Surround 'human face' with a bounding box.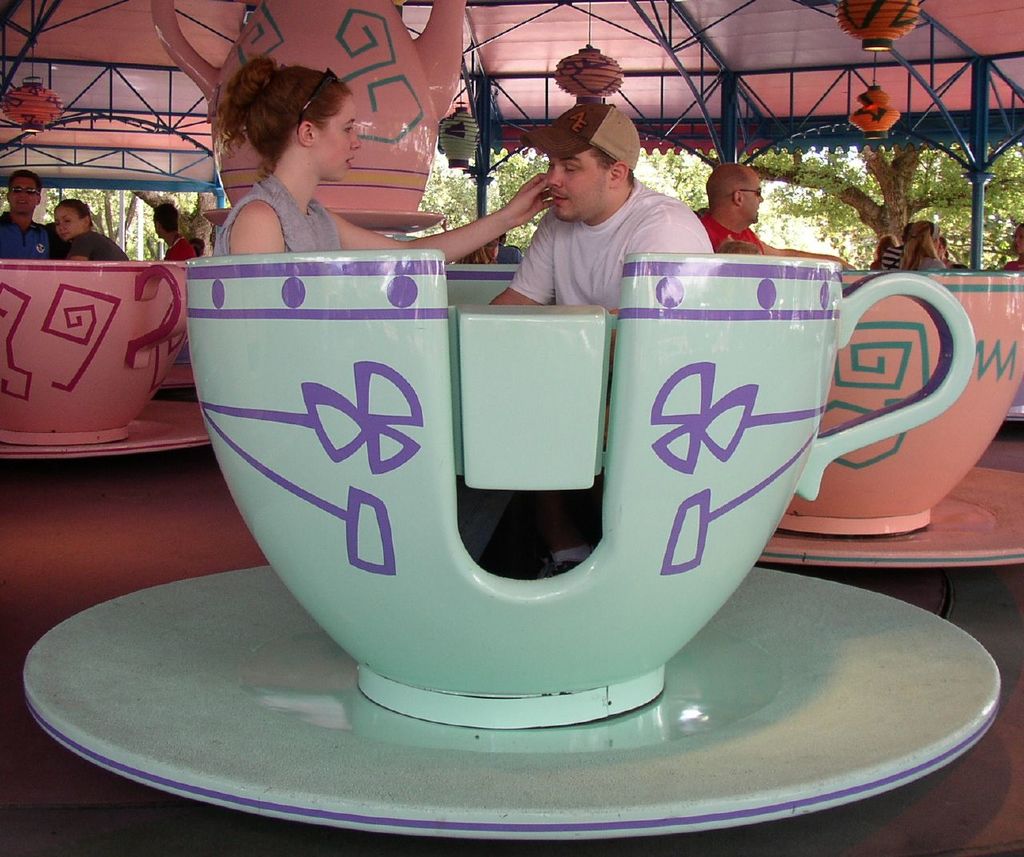
{"left": 748, "top": 172, "right": 765, "bottom": 226}.
